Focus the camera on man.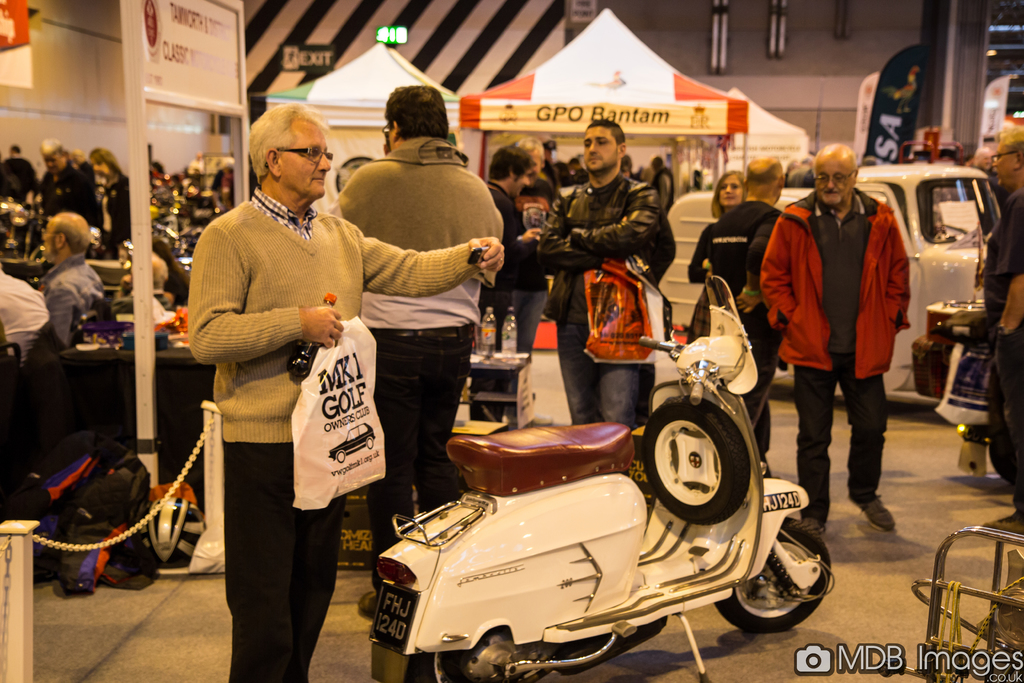
Focus region: bbox=(0, 143, 38, 245).
